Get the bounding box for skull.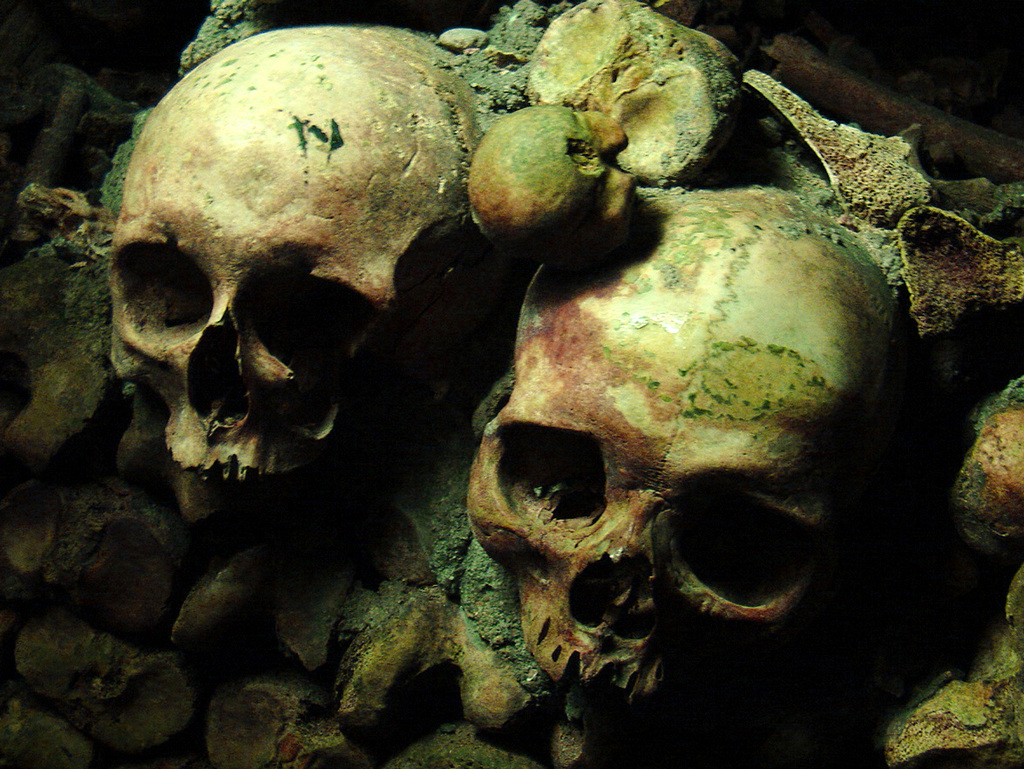
Rect(465, 187, 922, 709).
